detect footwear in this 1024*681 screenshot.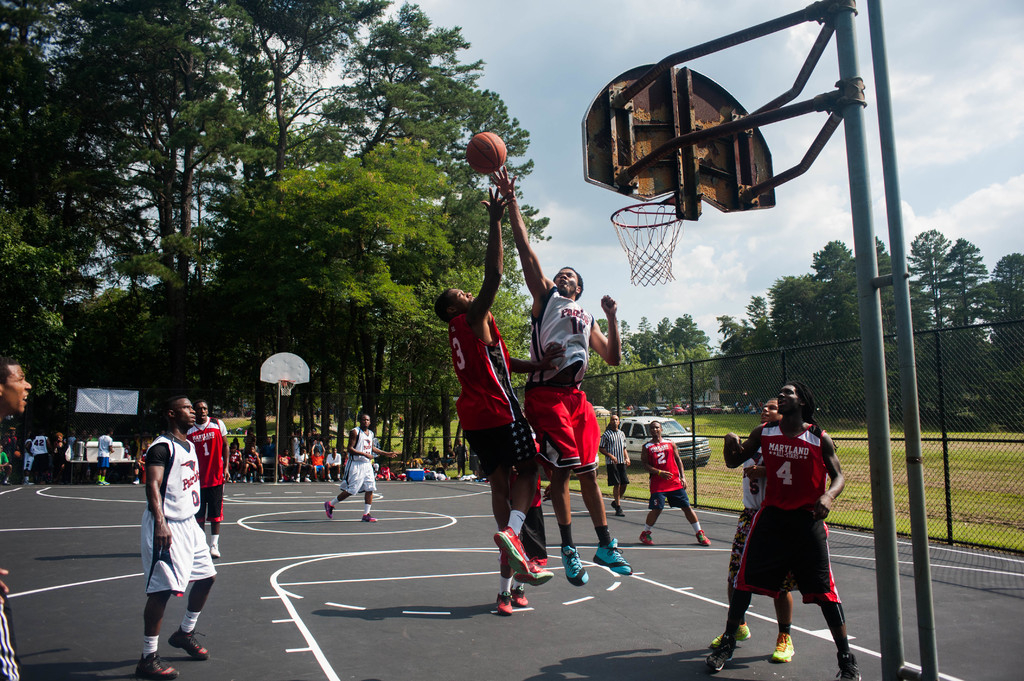
Detection: BBox(136, 653, 179, 680).
